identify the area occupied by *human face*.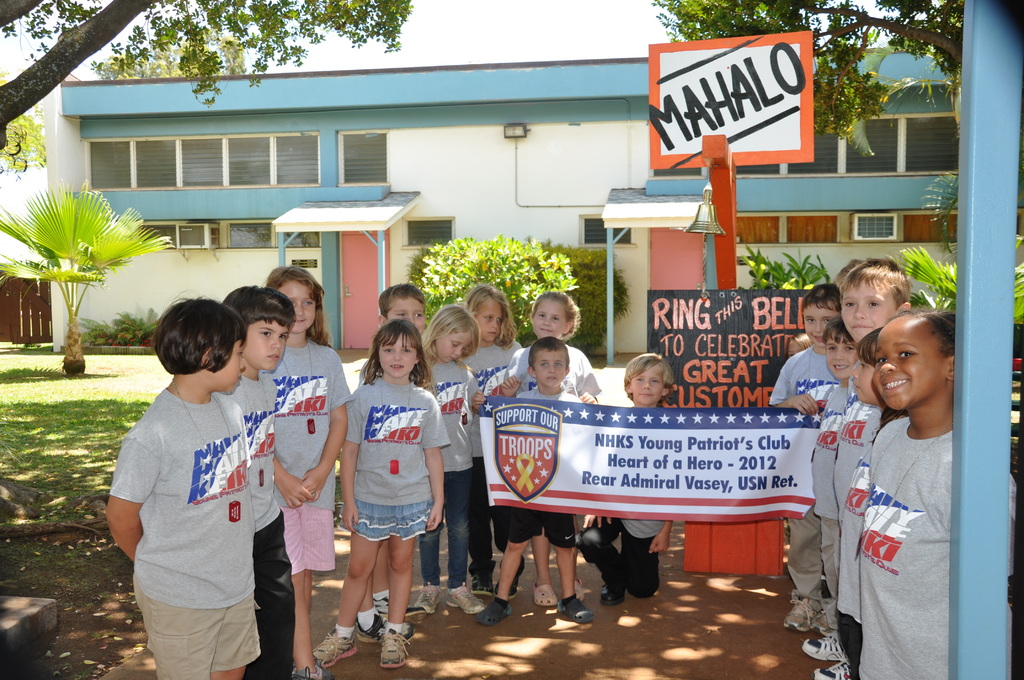
Area: (x1=533, y1=347, x2=568, y2=388).
